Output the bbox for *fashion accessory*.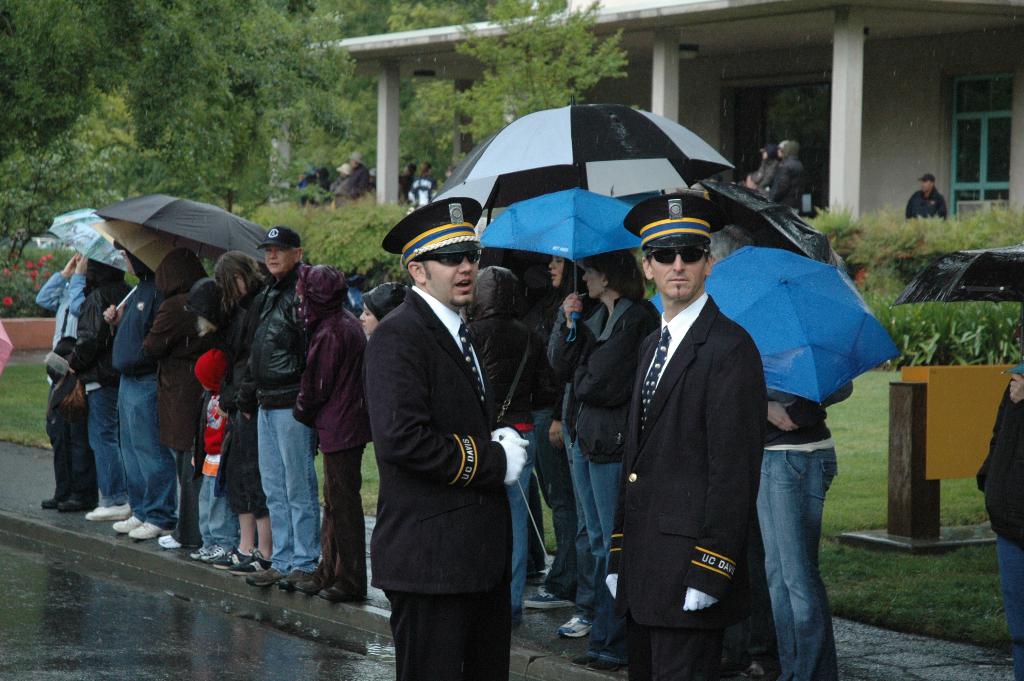
box=[780, 140, 790, 152].
